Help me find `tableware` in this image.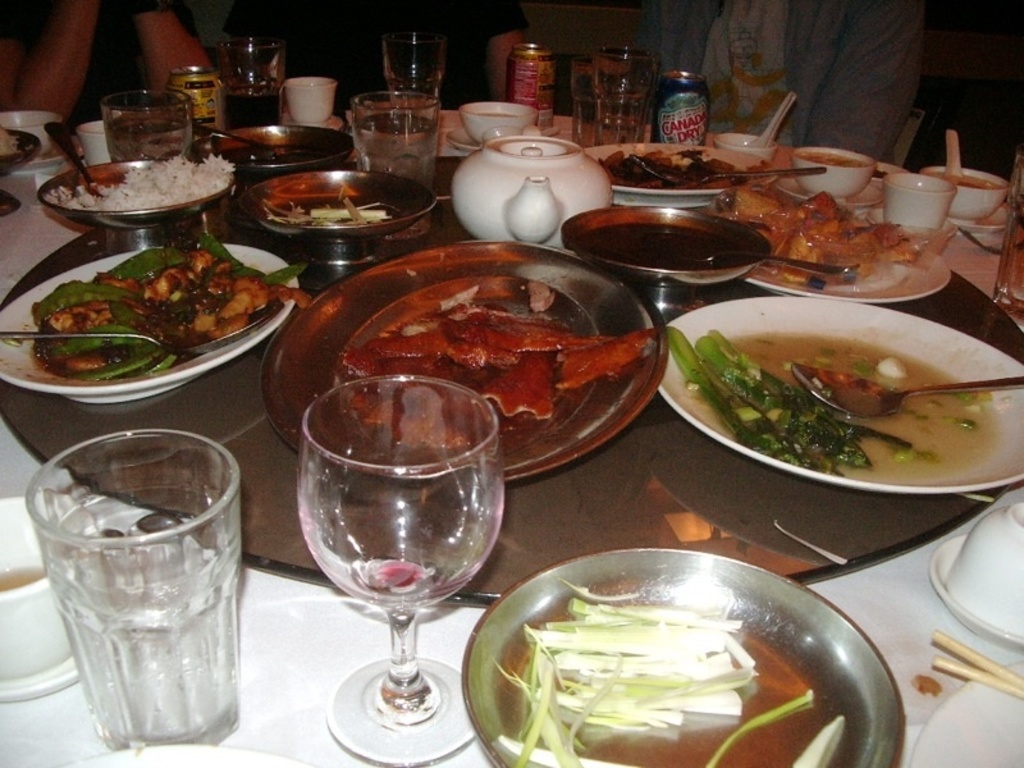
Found it: box(927, 536, 1023, 652).
